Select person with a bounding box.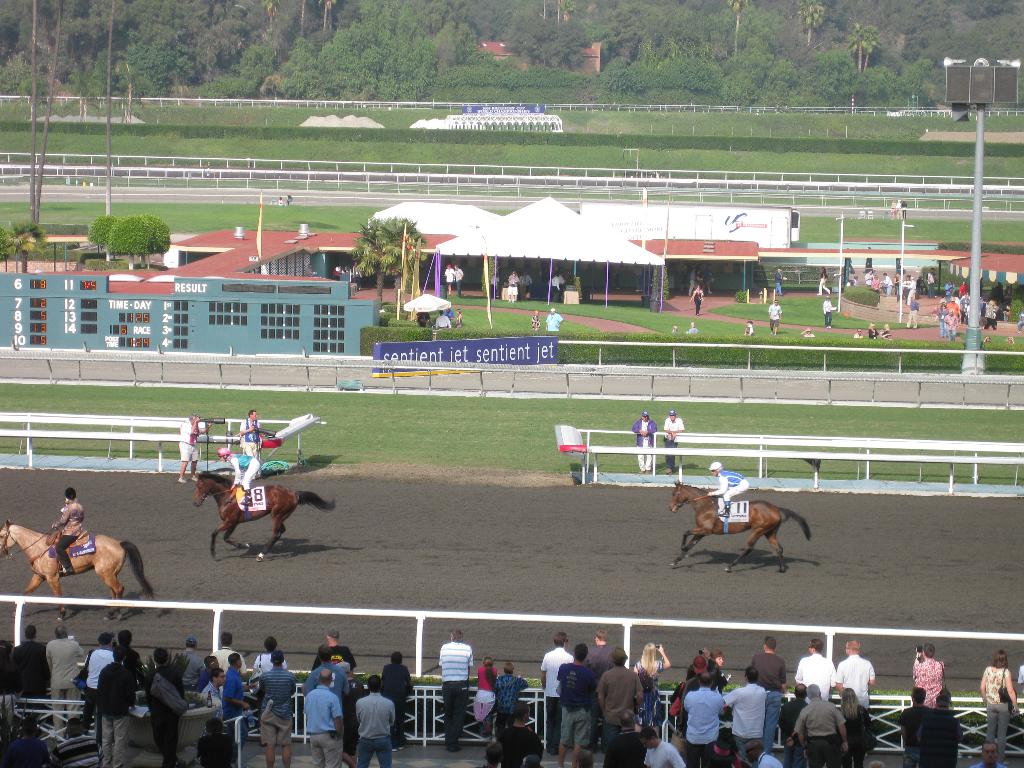
(689, 673, 723, 752).
